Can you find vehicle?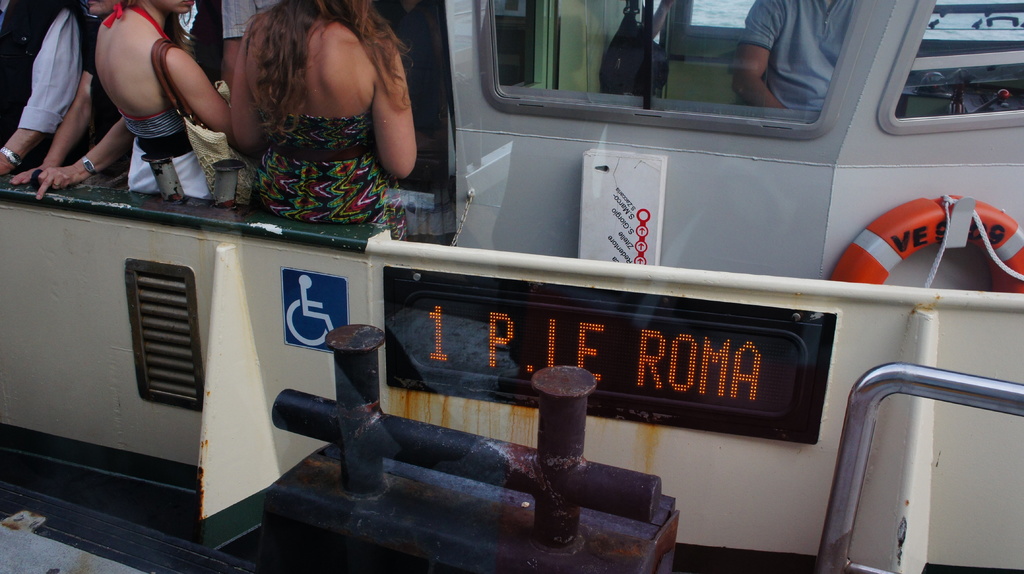
Yes, bounding box: 0:85:1023:573.
